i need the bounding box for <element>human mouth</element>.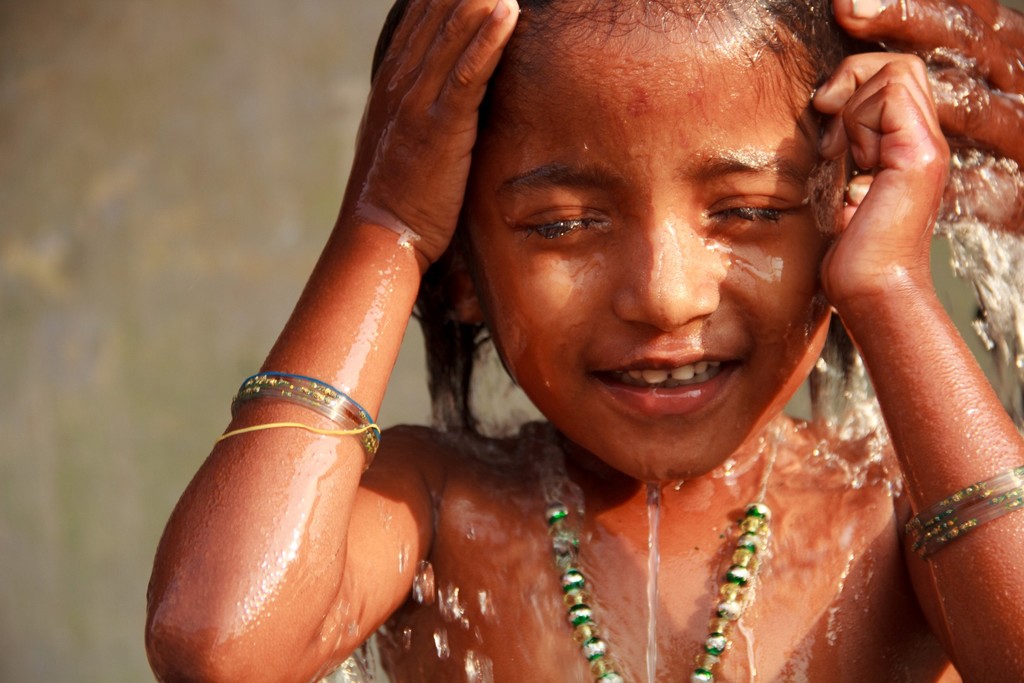
Here it is: 589 347 750 431.
